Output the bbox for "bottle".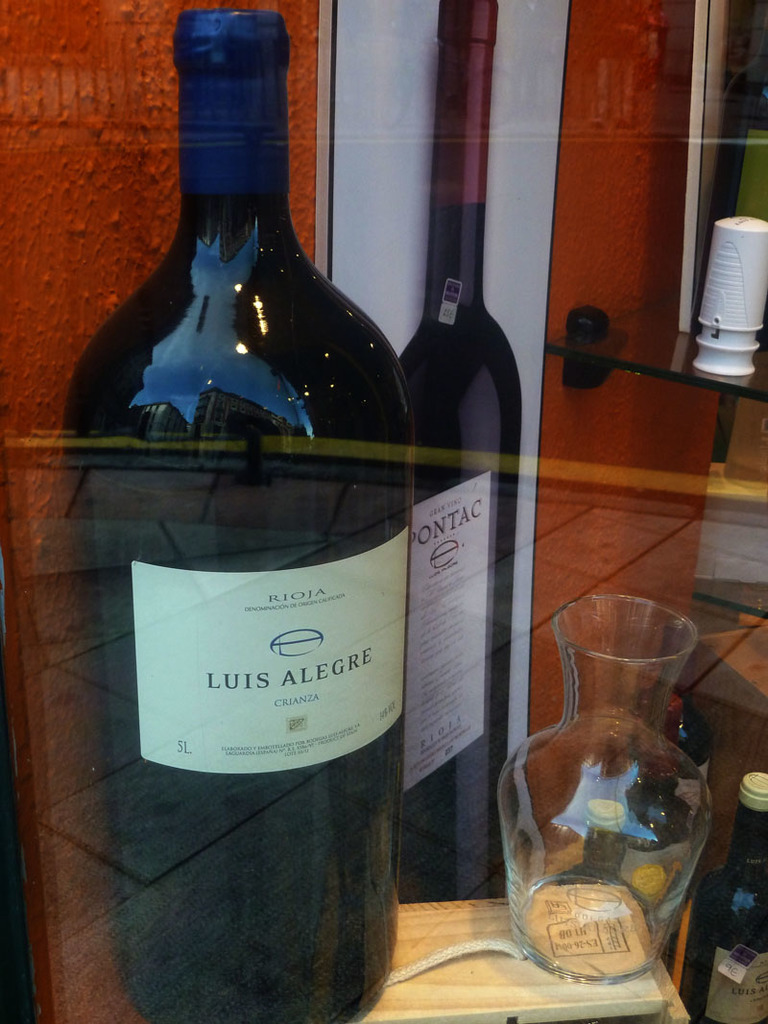
<bbox>552, 804, 645, 919</bbox>.
